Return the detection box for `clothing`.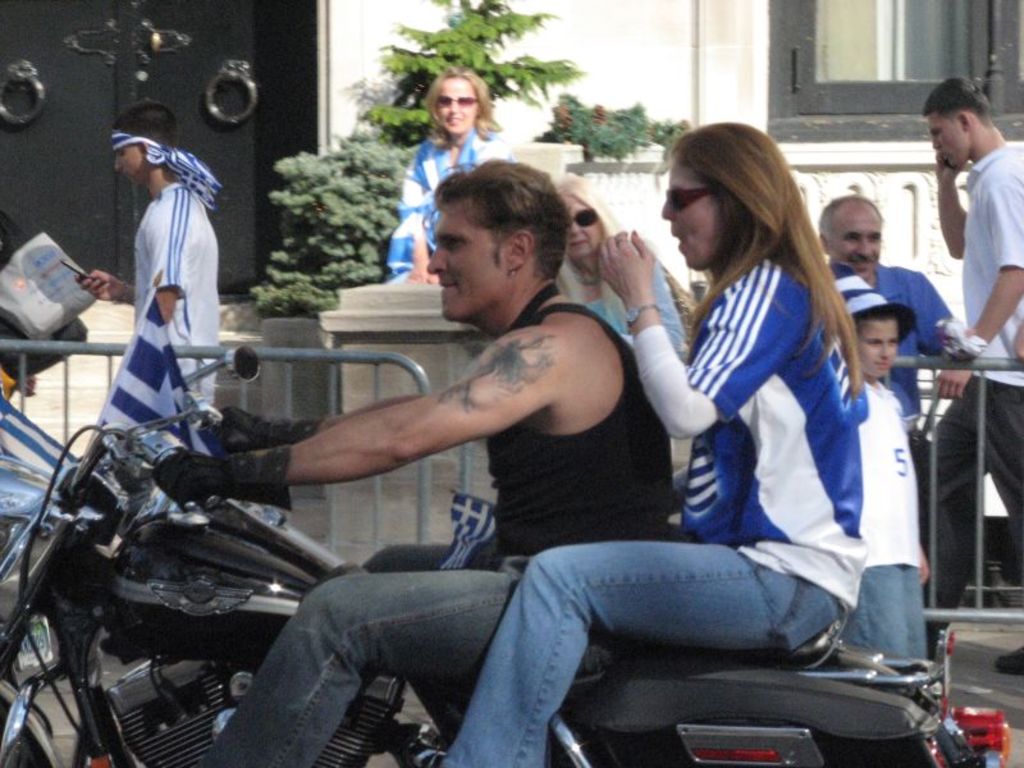
{"x1": 847, "y1": 367, "x2": 924, "y2": 668}.
